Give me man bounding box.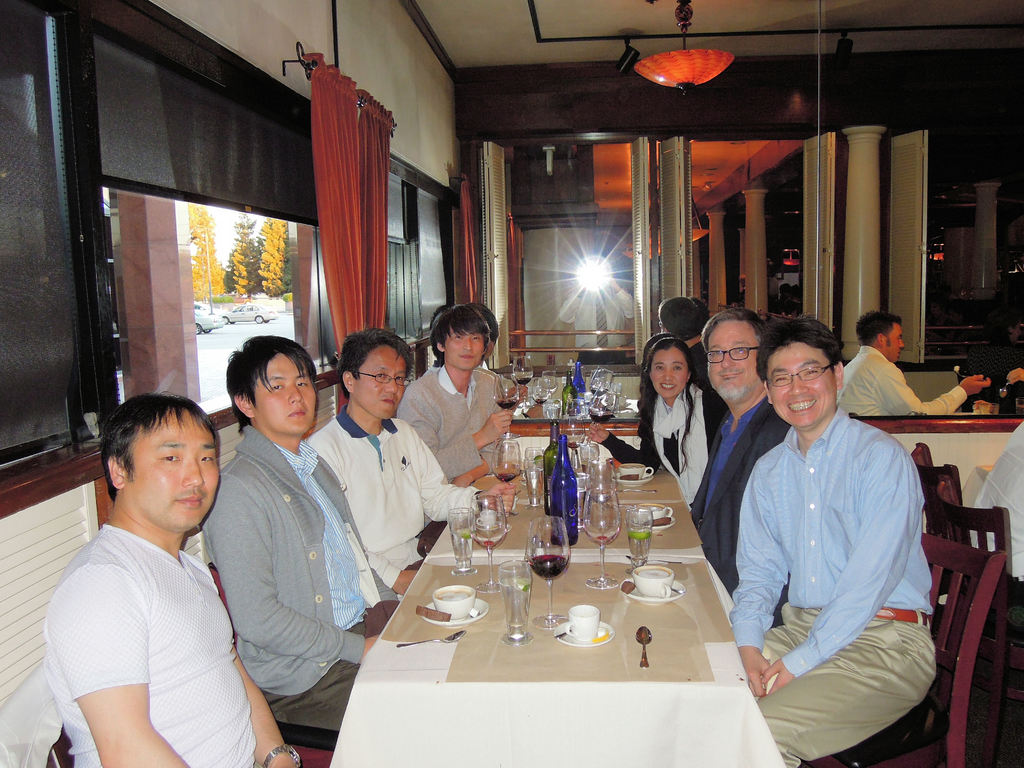
<bbox>301, 328, 520, 603</bbox>.
